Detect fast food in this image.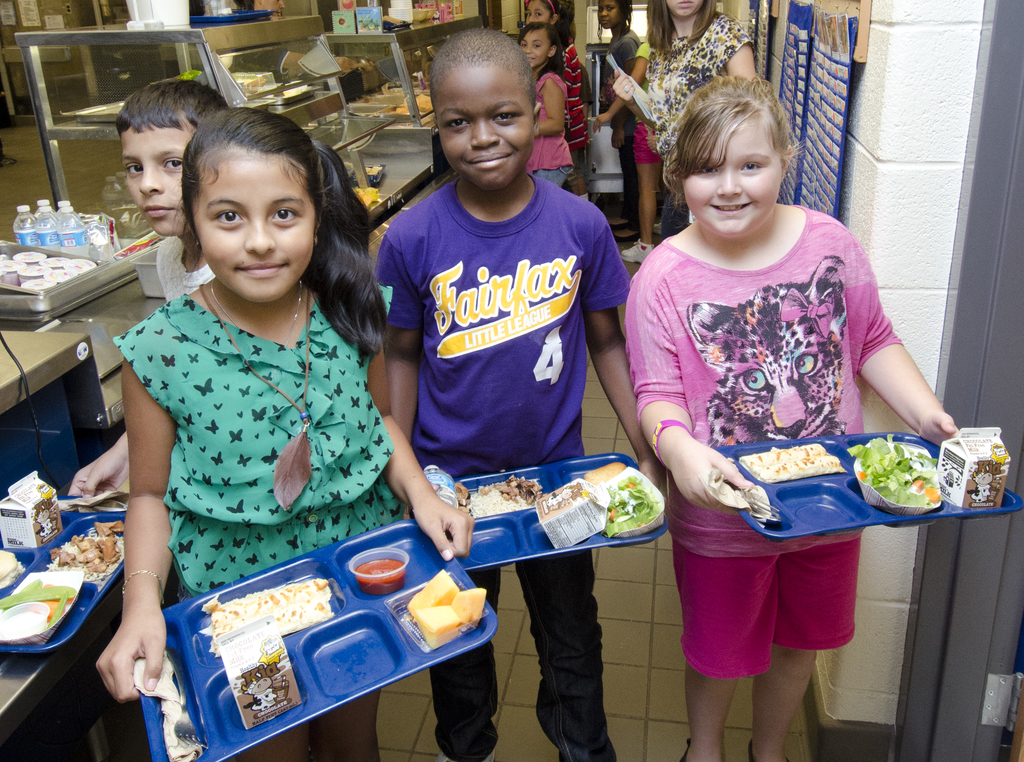
Detection: x1=744, y1=437, x2=839, y2=485.
